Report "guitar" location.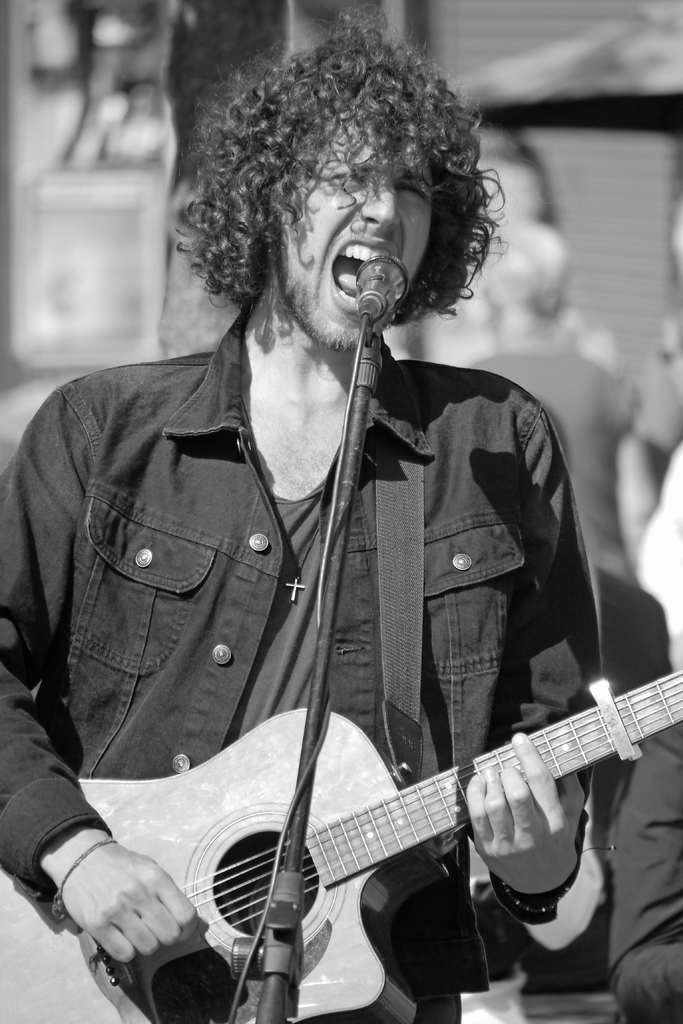
Report: <region>0, 659, 682, 1018</region>.
